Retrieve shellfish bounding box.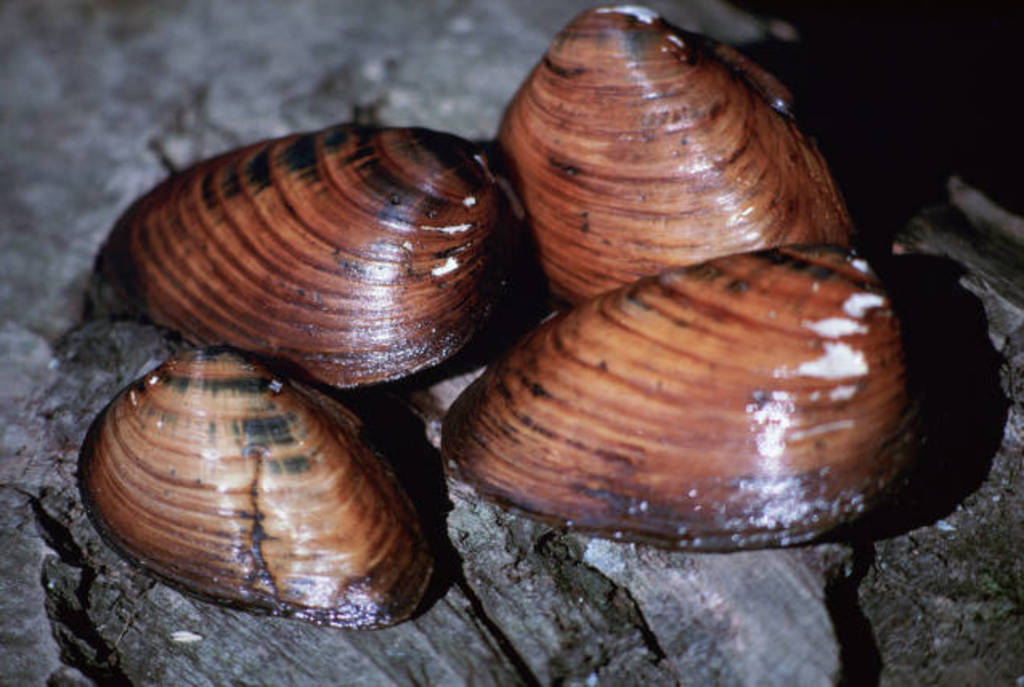
Bounding box: (left=59, top=329, right=440, bottom=629).
